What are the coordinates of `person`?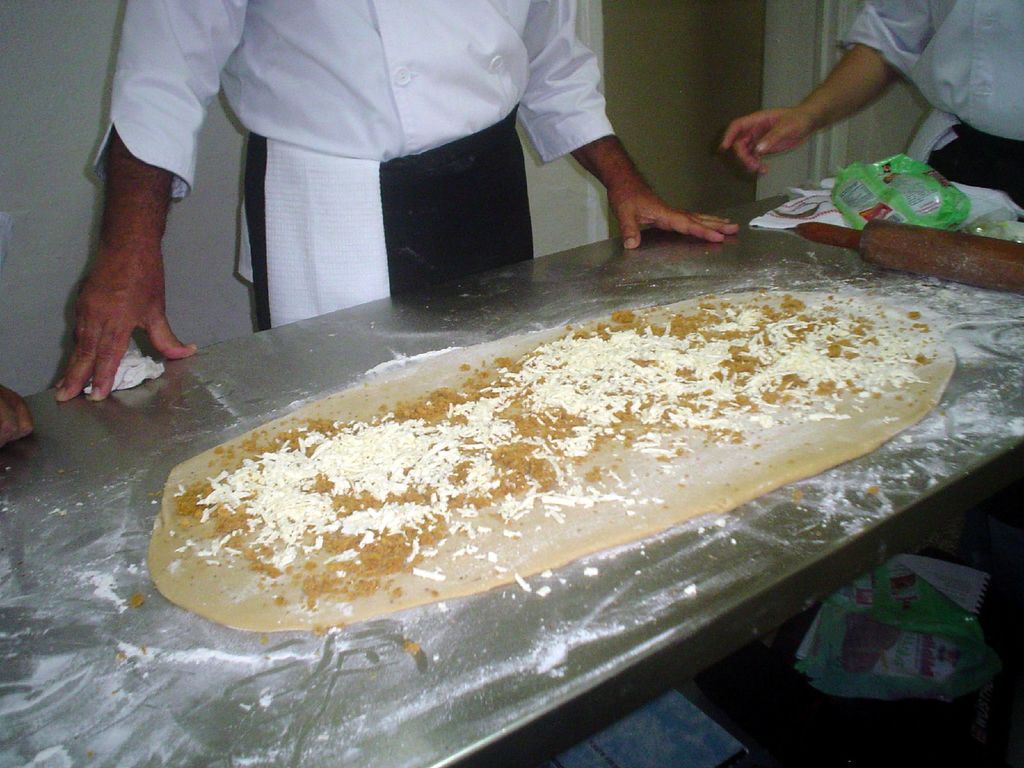
{"left": 723, "top": 0, "right": 1023, "bottom": 218}.
